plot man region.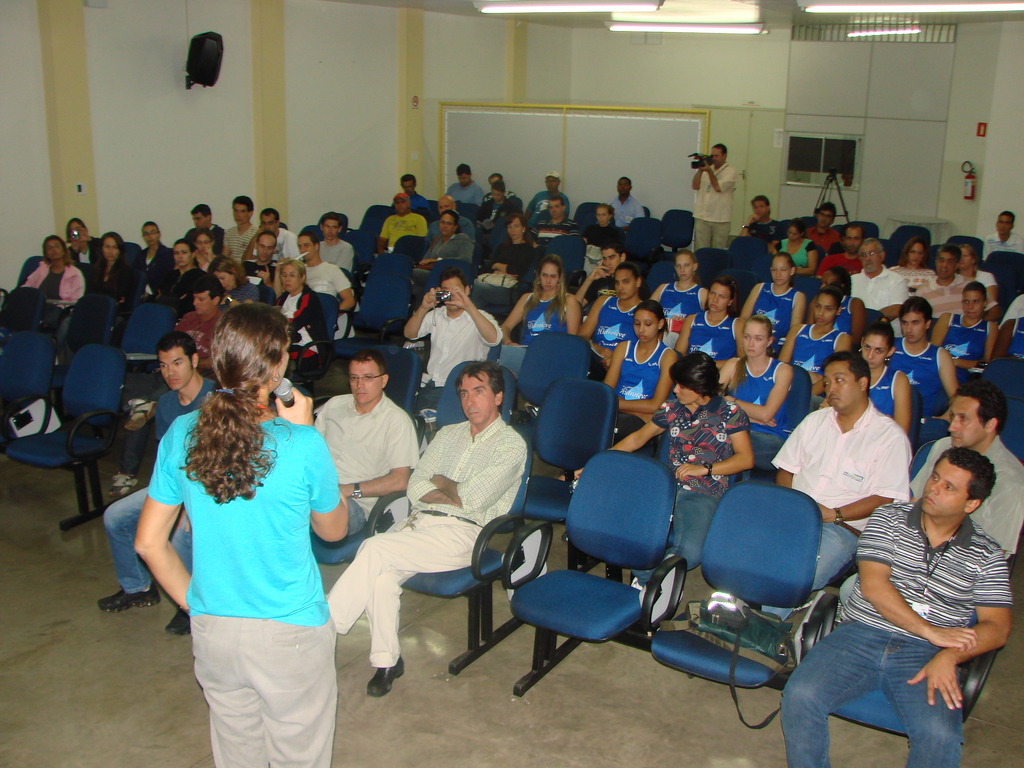
Plotted at locate(326, 363, 529, 696).
